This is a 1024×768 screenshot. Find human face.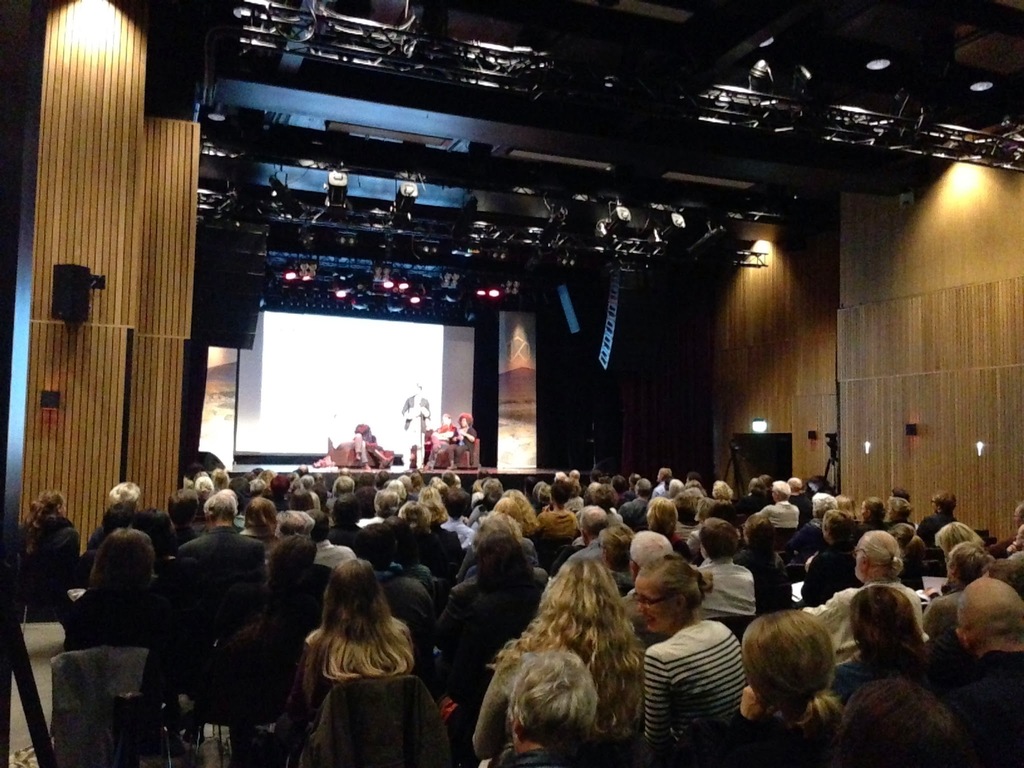
Bounding box: bbox(948, 576, 1023, 647).
